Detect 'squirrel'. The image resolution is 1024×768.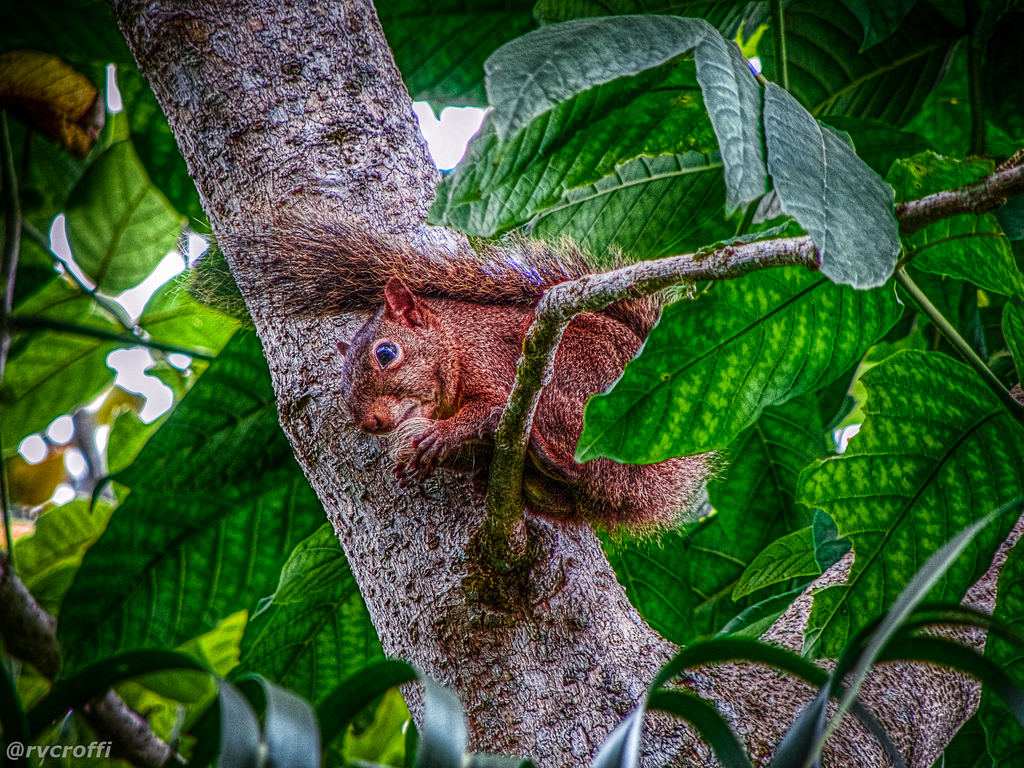
box(173, 211, 723, 539).
